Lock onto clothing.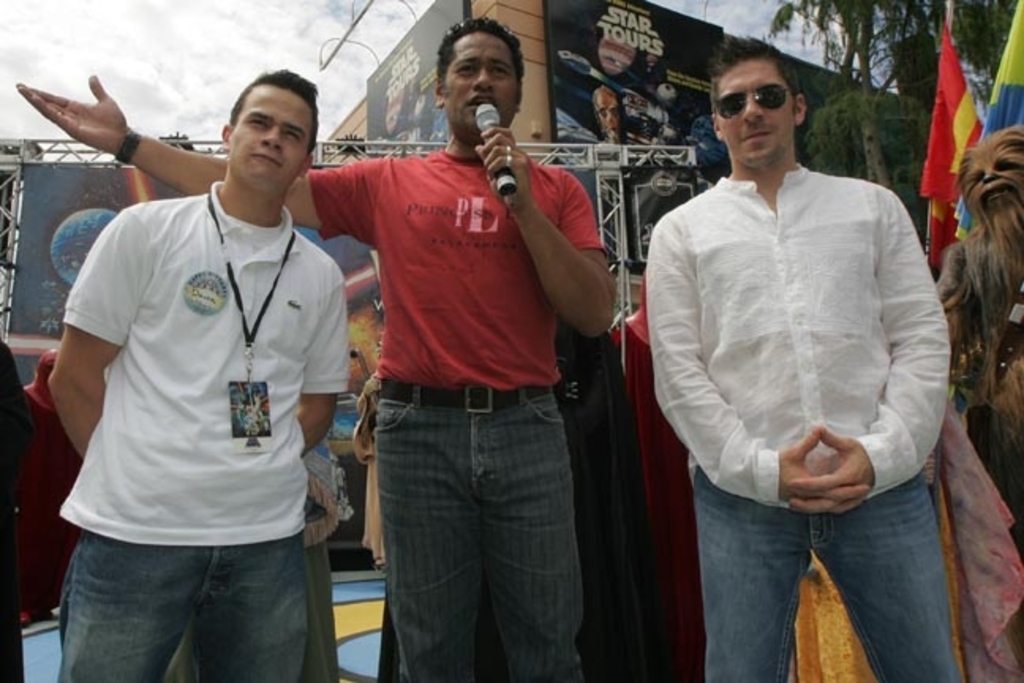
Locked: (0, 319, 36, 681).
